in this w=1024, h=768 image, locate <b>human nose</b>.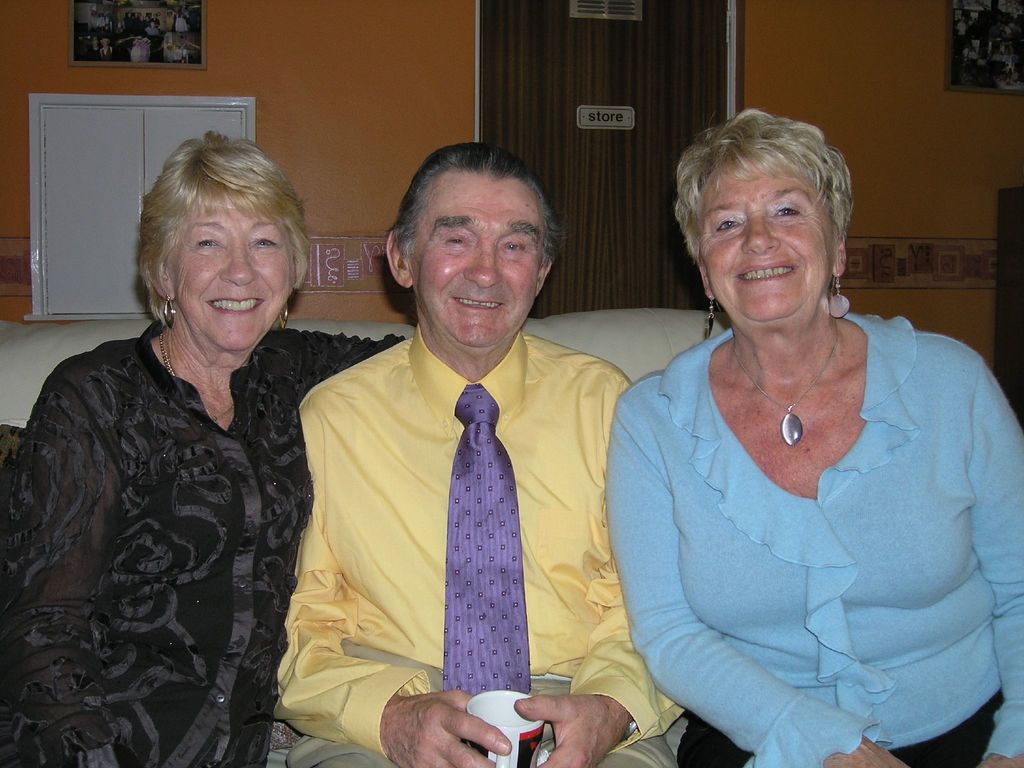
Bounding box: [x1=216, y1=238, x2=257, y2=287].
